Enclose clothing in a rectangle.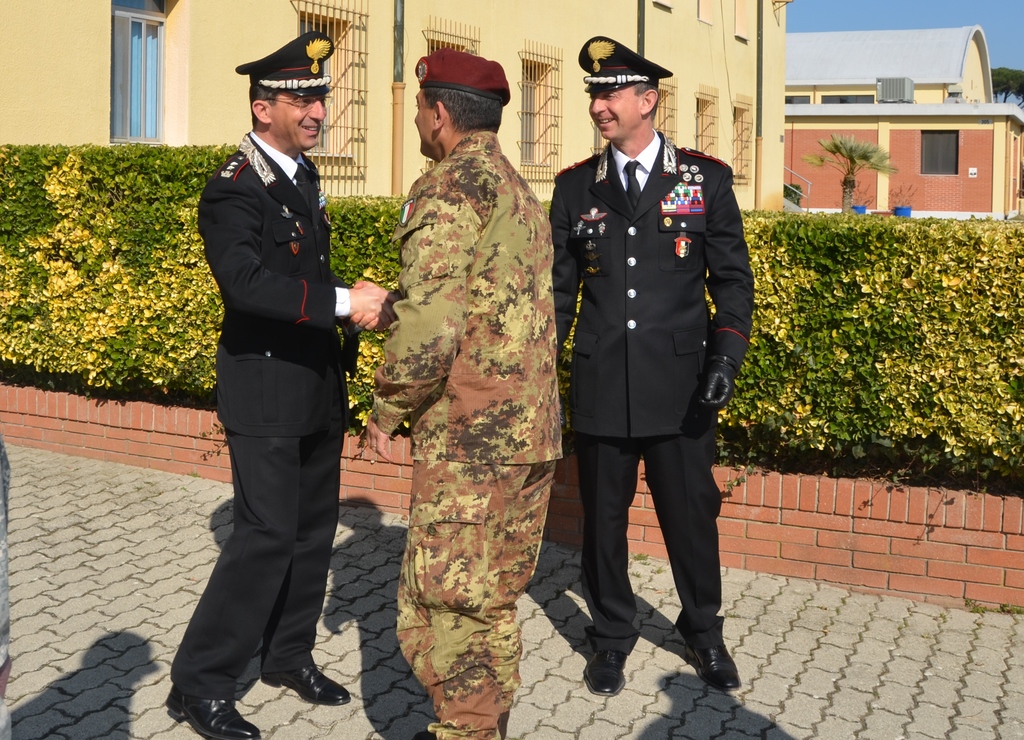
x1=188 y1=126 x2=353 y2=700.
